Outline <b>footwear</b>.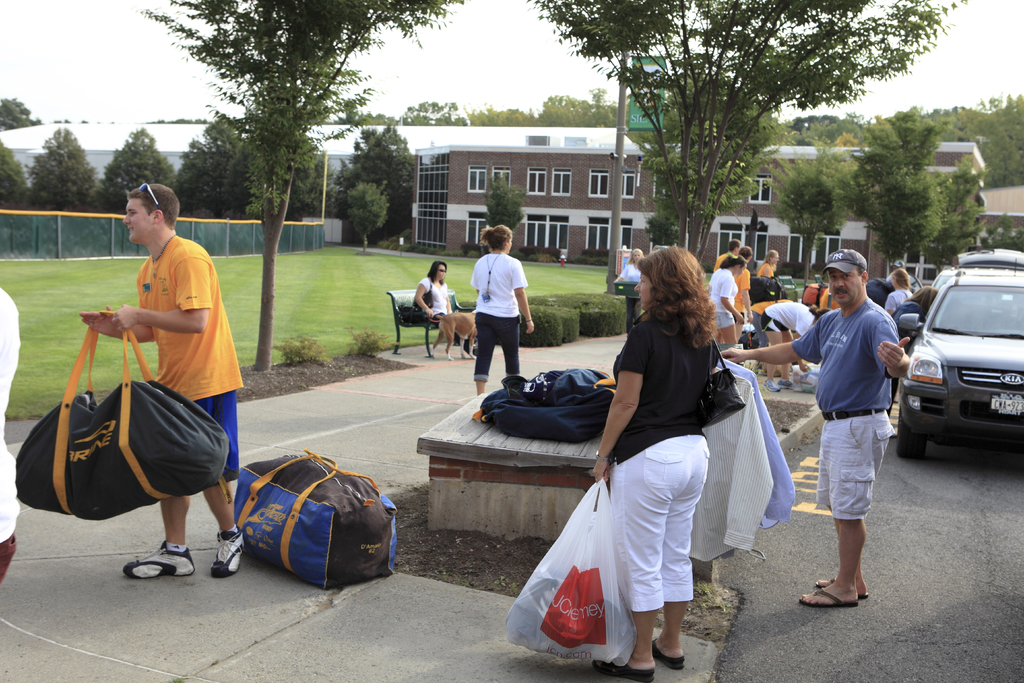
Outline: BBox(111, 527, 206, 572).
